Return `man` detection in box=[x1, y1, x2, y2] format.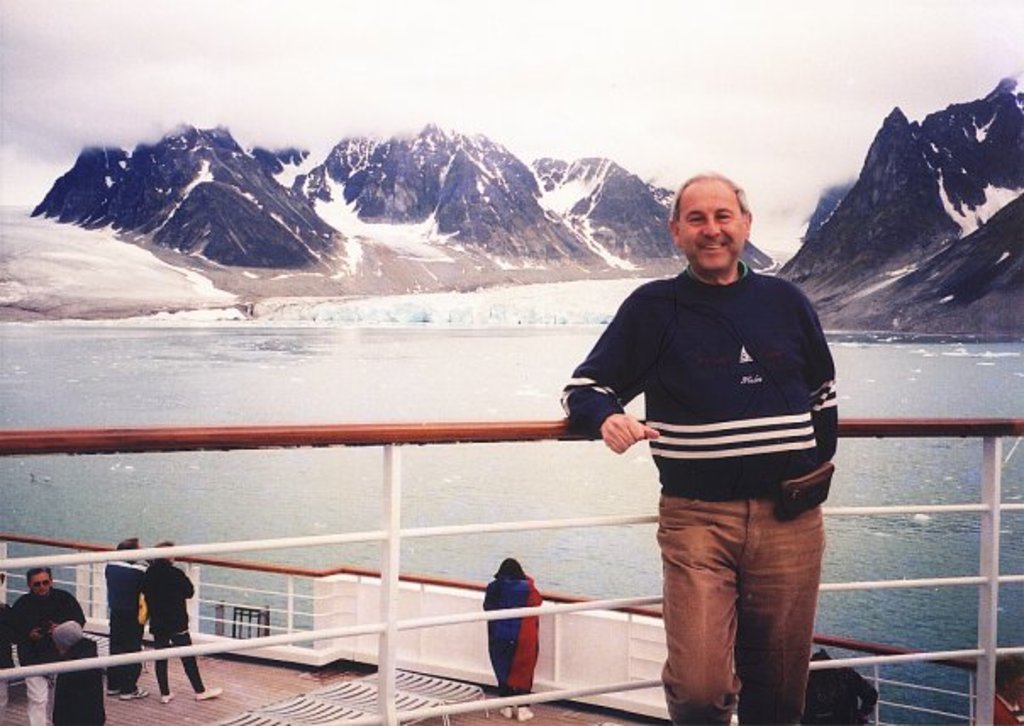
box=[107, 536, 151, 702].
